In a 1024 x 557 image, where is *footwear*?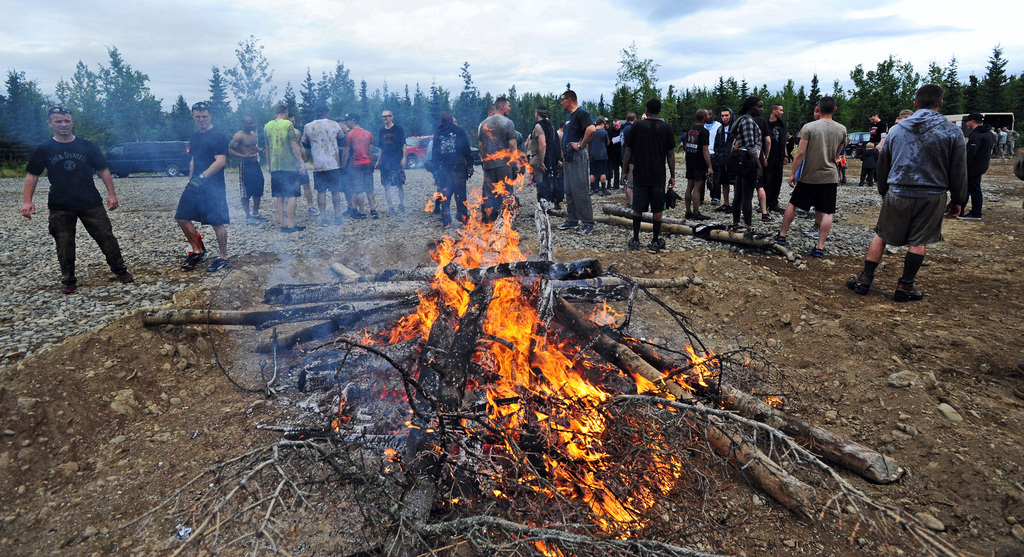
[left=844, top=275, right=865, bottom=294].
